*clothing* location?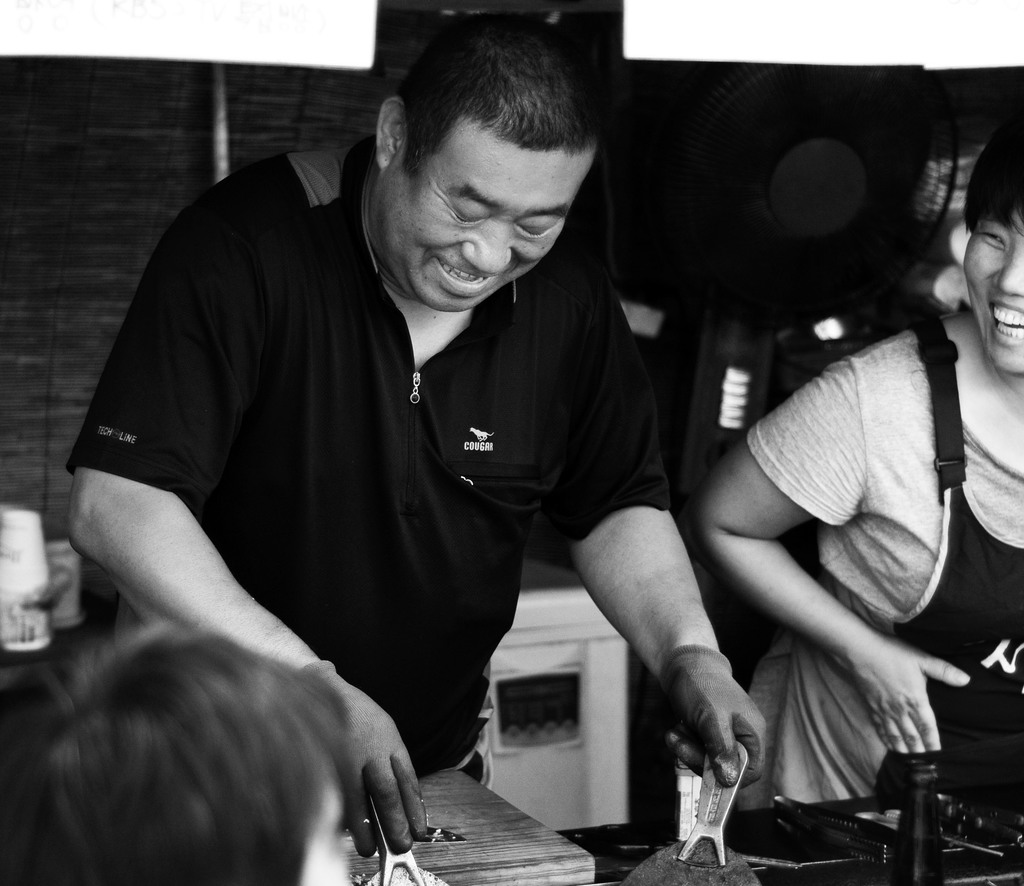
<box>76,145,716,821</box>
